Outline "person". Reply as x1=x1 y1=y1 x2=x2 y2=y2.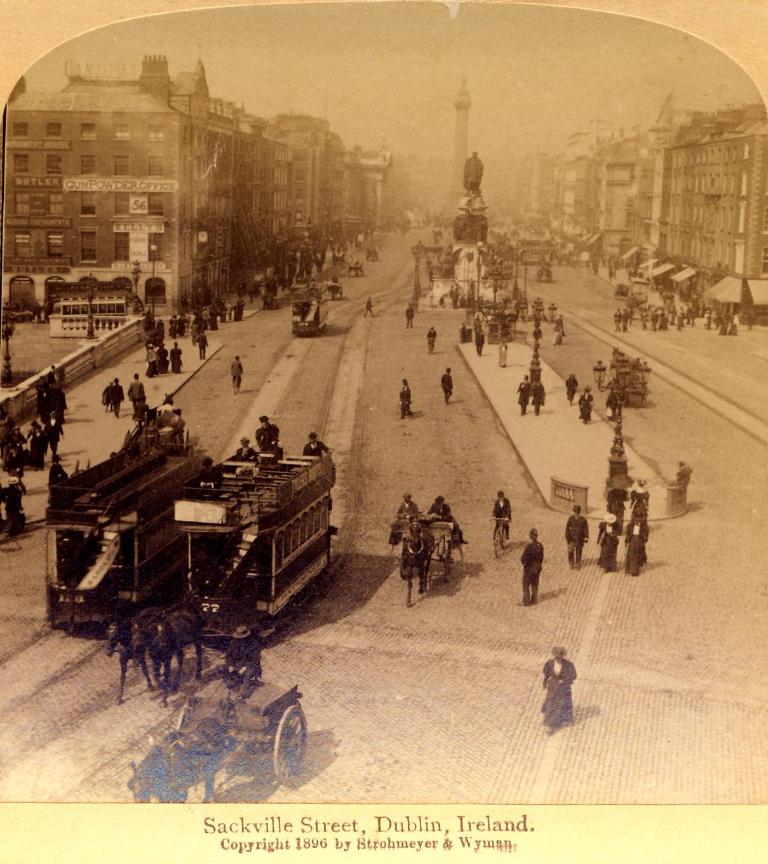
x1=516 y1=371 x2=529 y2=417.
